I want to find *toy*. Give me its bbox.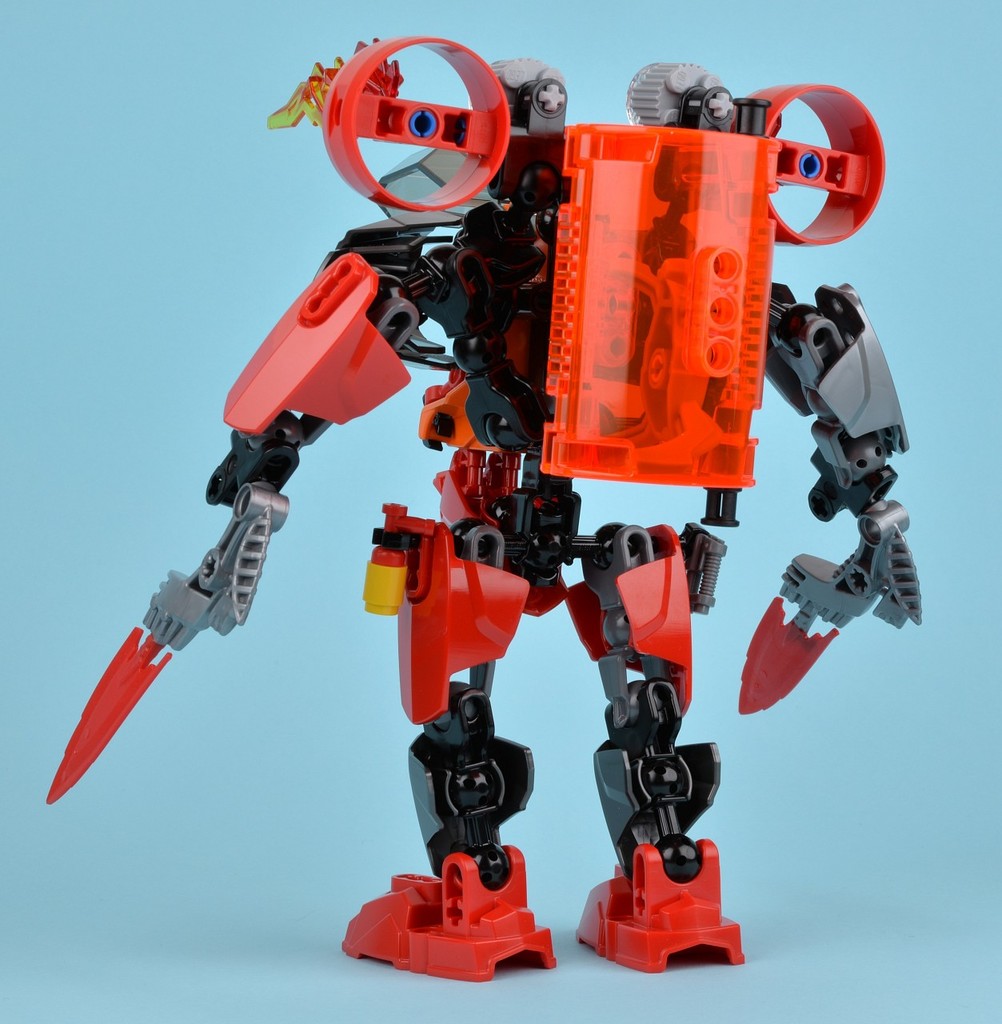
[left=26, top=0, right=988, bottom=1005].
